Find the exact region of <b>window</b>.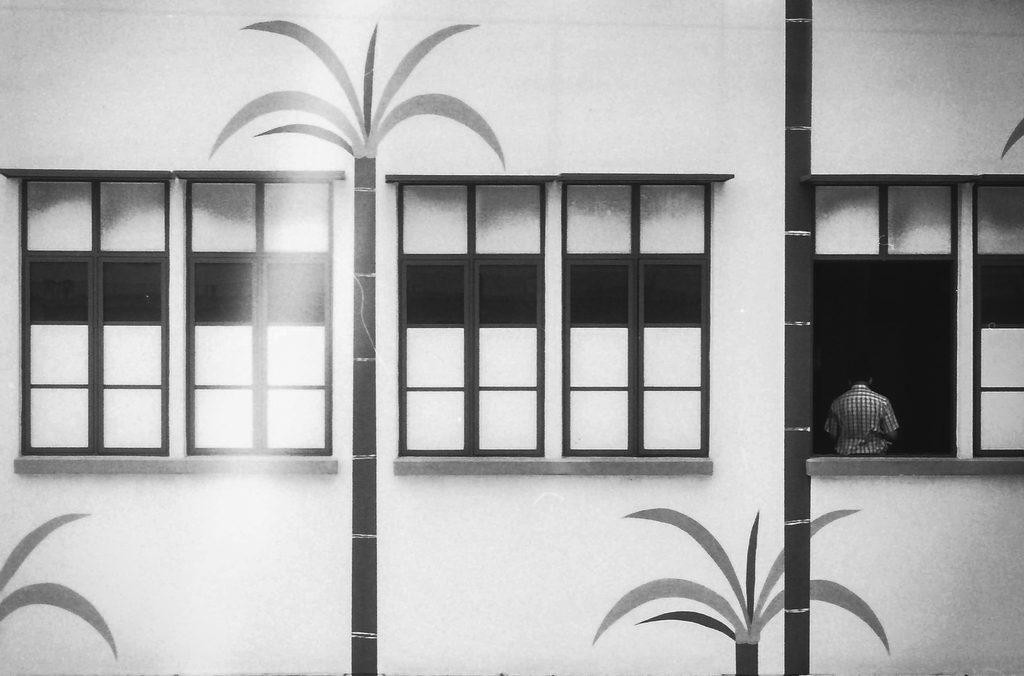
Exact region: (x1=554, y1=170, x2=733, y2=457).
